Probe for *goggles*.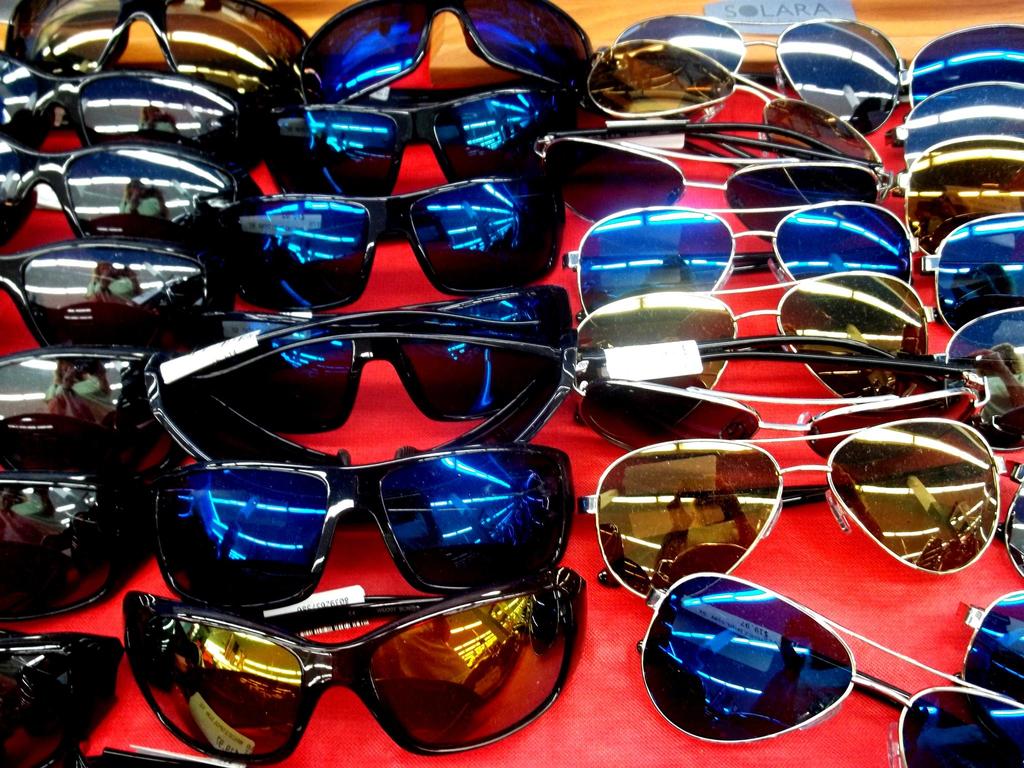
Probe result: 897/132/1023/249.
